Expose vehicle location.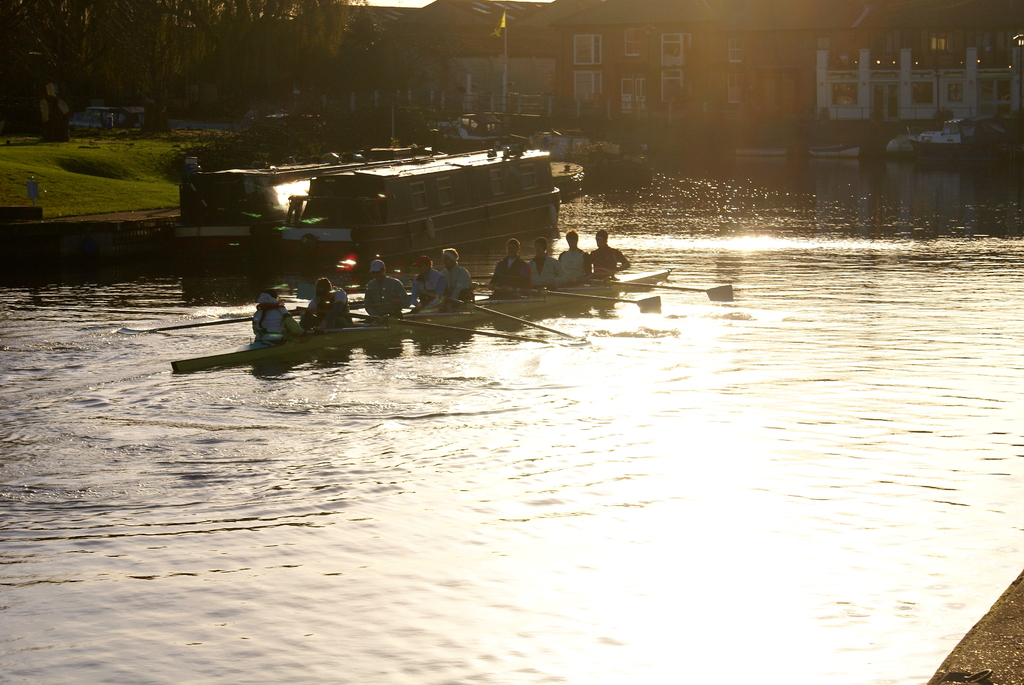
Exposed at 113/269/733/380.
